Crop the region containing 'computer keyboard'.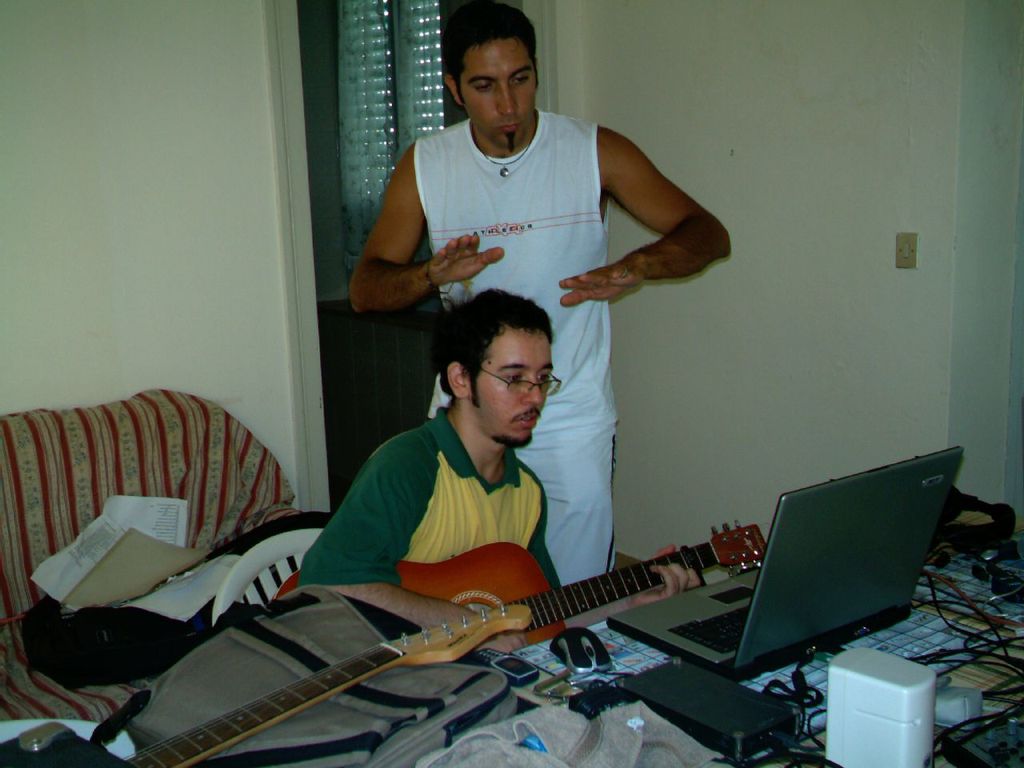
Crop region: (665,603,746,655).
